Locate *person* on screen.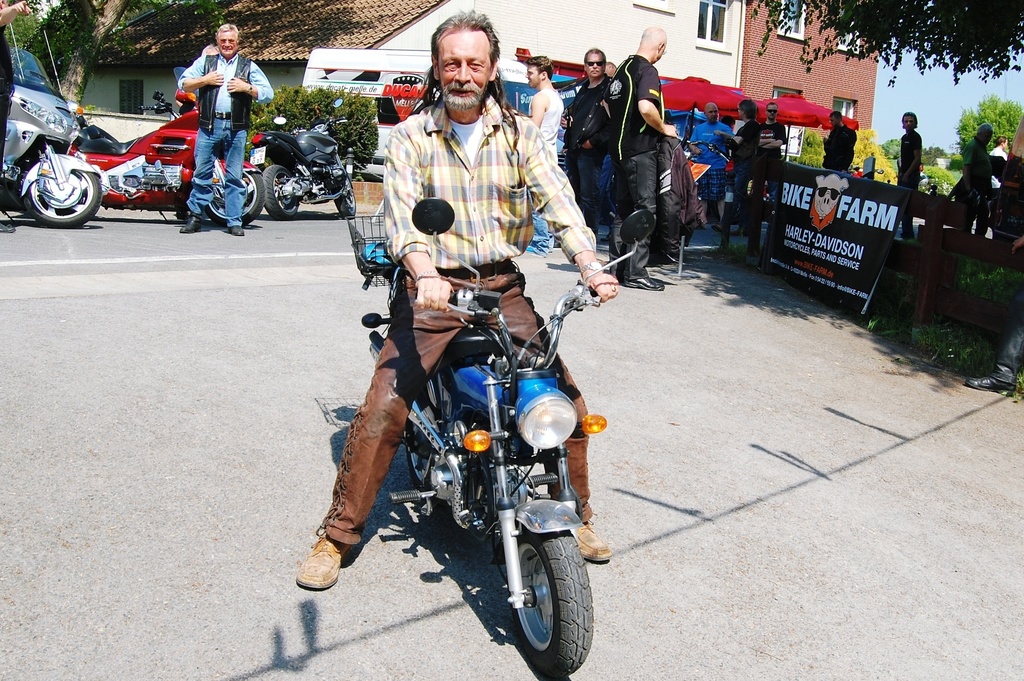
On screen at x1=170 y1=16 x2=256 y2=232.
